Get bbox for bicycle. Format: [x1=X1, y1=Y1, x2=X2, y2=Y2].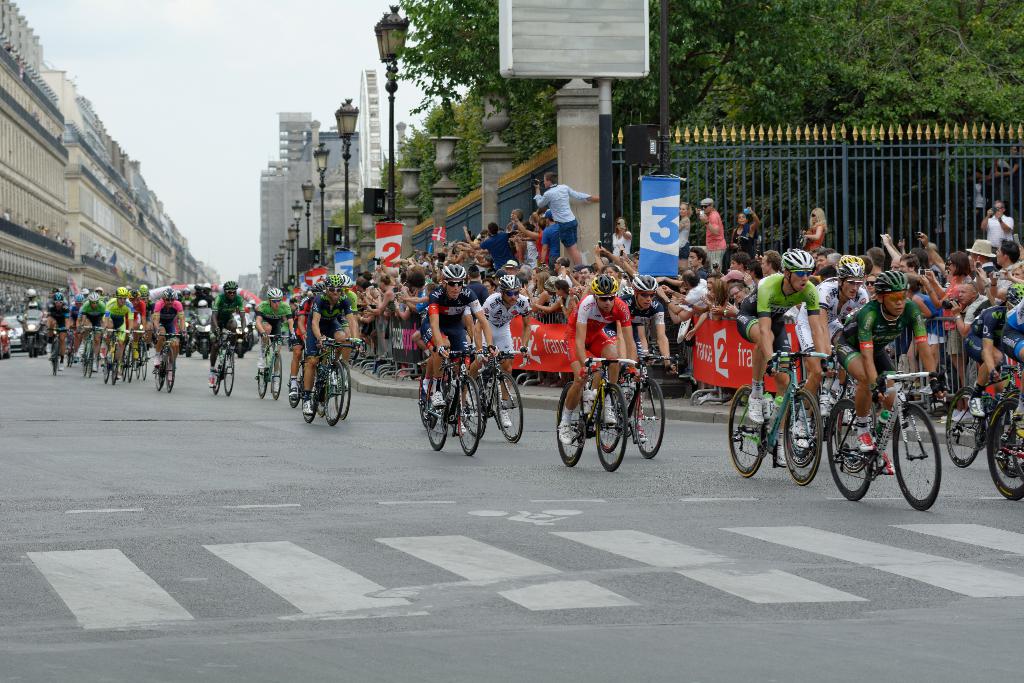
[x1=287, y1=342, x2=308, y2=408].
